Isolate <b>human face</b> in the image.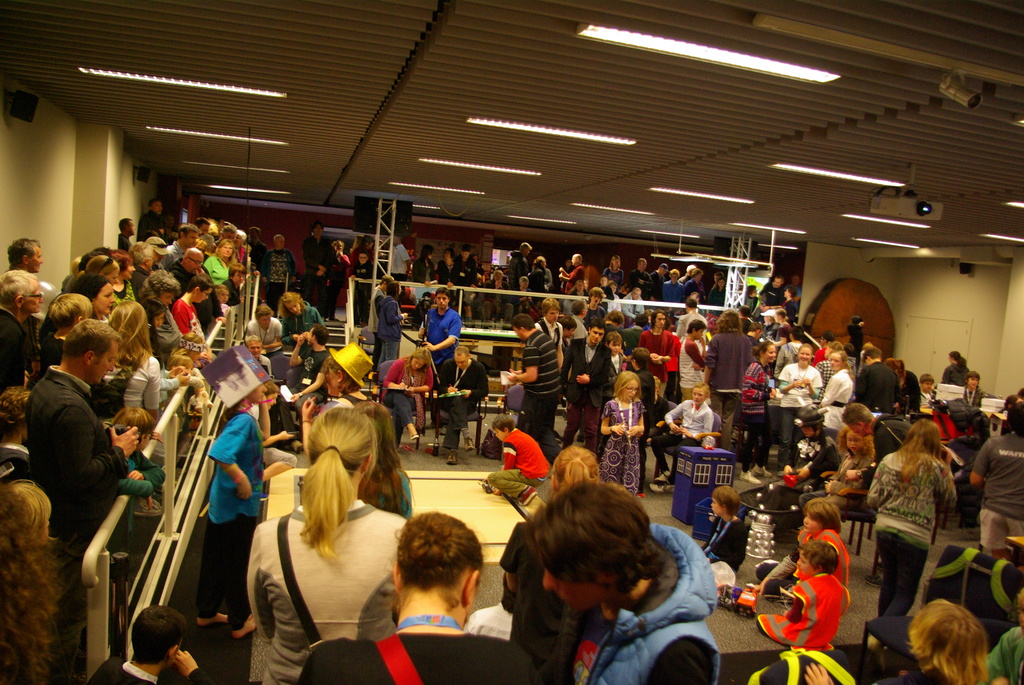
Isolated region: region(801, 510, 821, 533).
